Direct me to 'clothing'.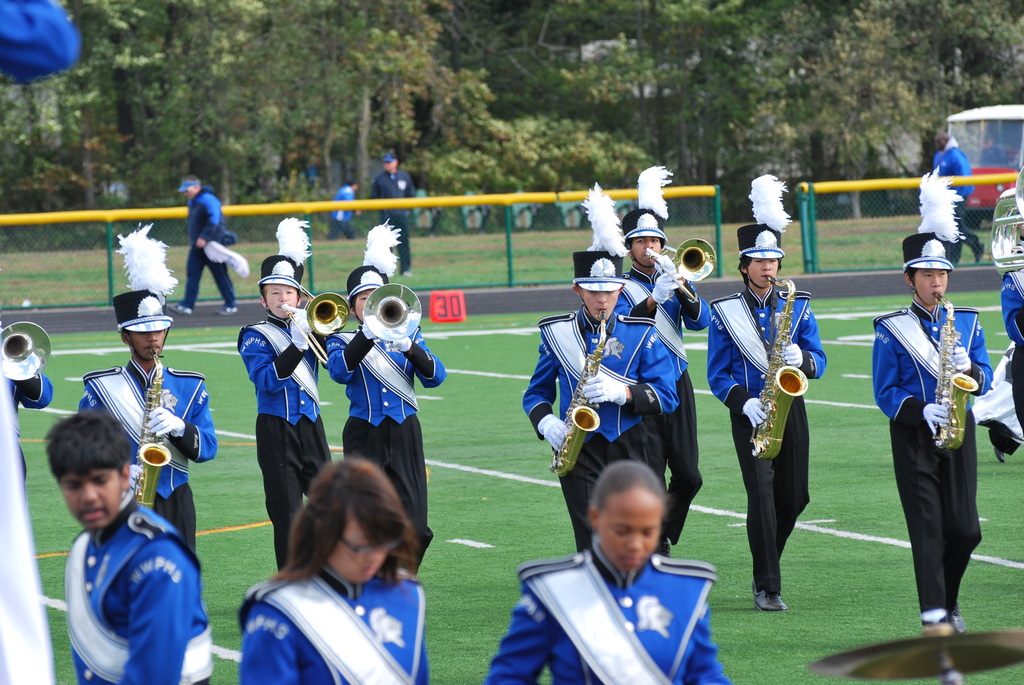
Direction: bbox=(704, 288, 827, 595).
